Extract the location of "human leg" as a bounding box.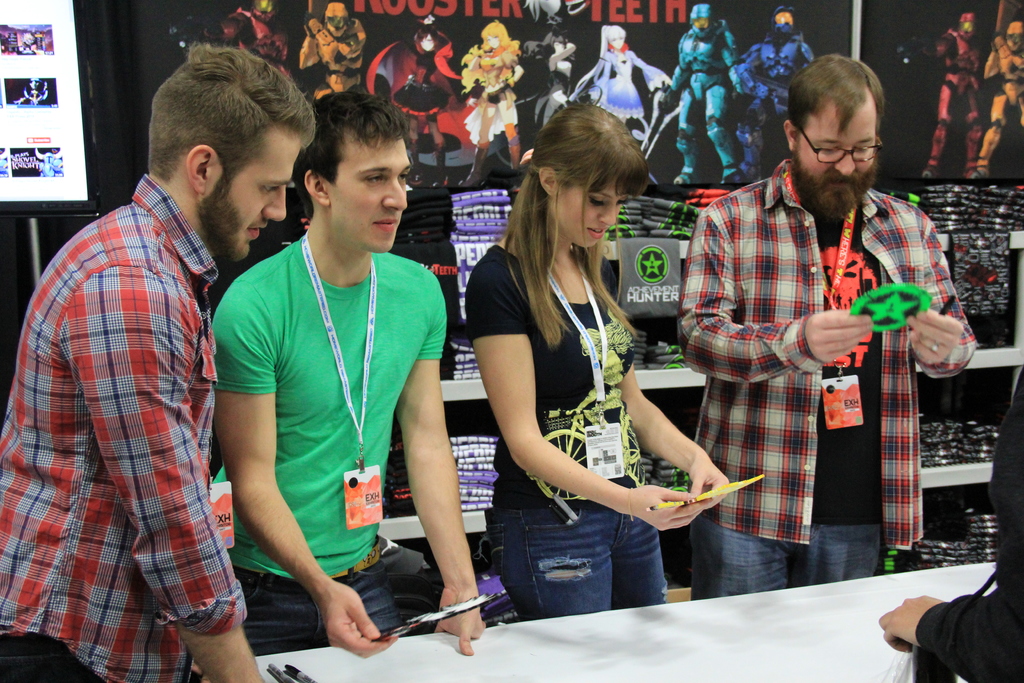
x1=505, y1=119, x2=518, y2=169.
